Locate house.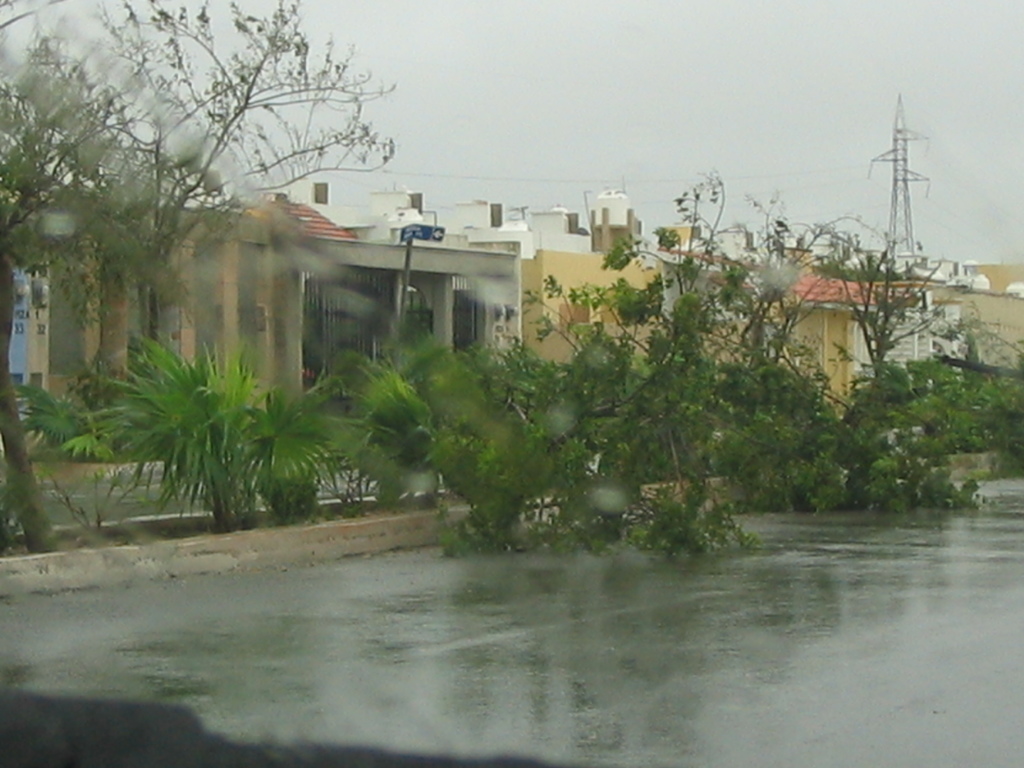
Bounding box: region(241, 198, 522, 414).
